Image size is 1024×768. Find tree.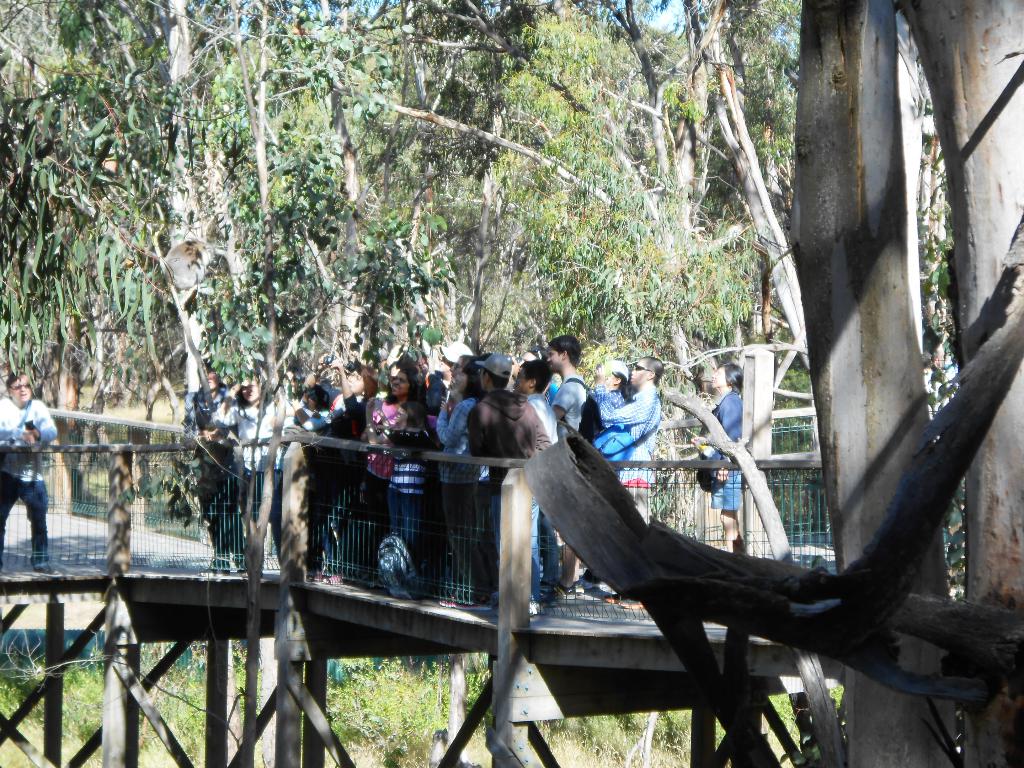
<box>527,4,956,767</box>.
